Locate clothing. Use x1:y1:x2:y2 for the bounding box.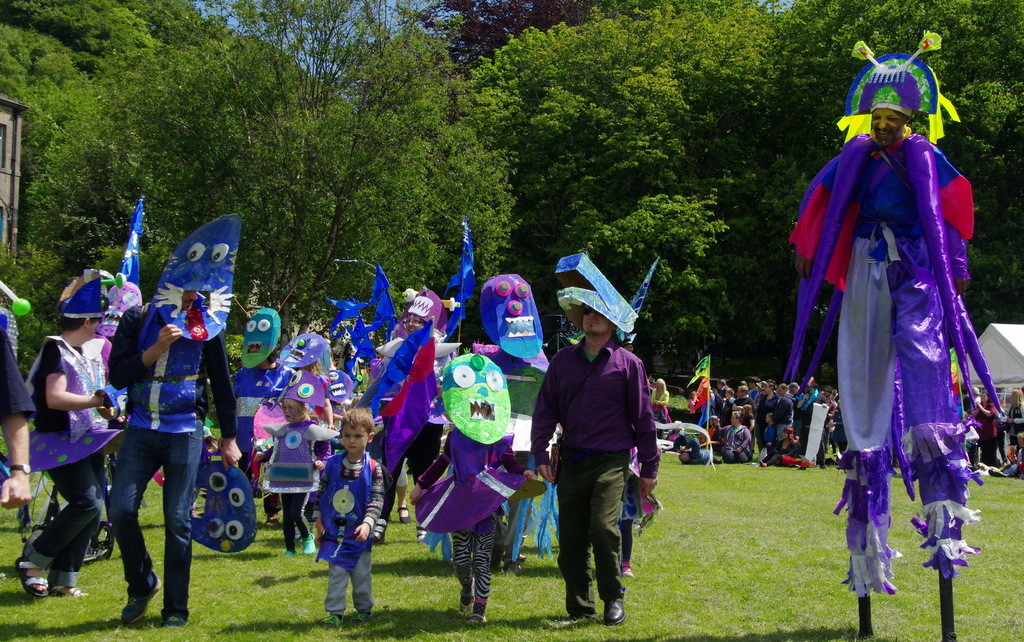
714:383:726:408.
